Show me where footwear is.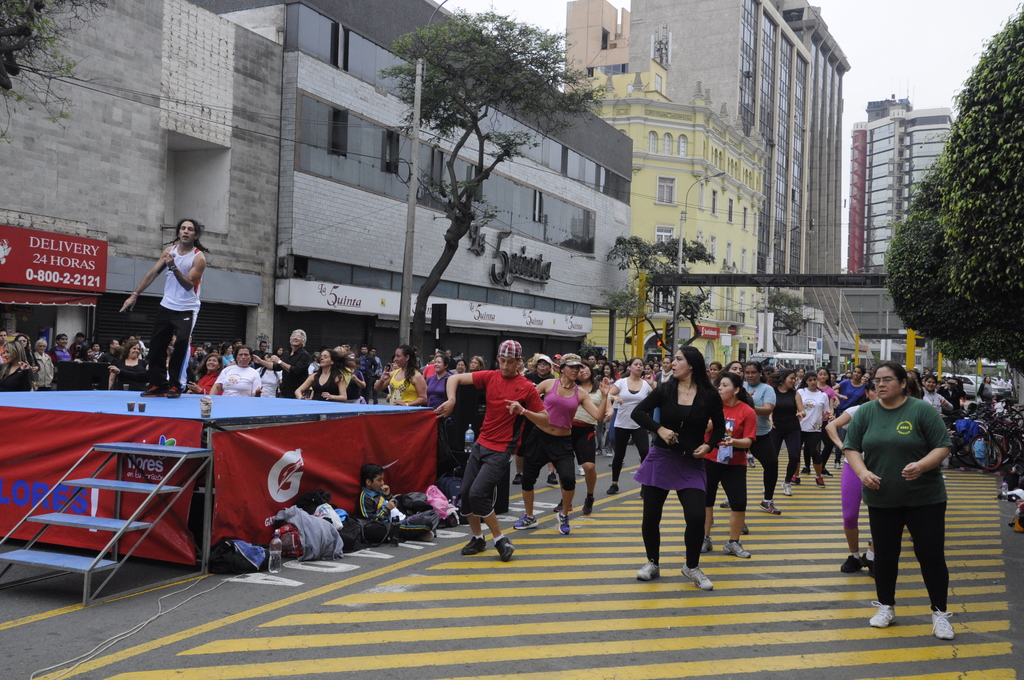
footwear is at detection(780, 484, 788, 496).
